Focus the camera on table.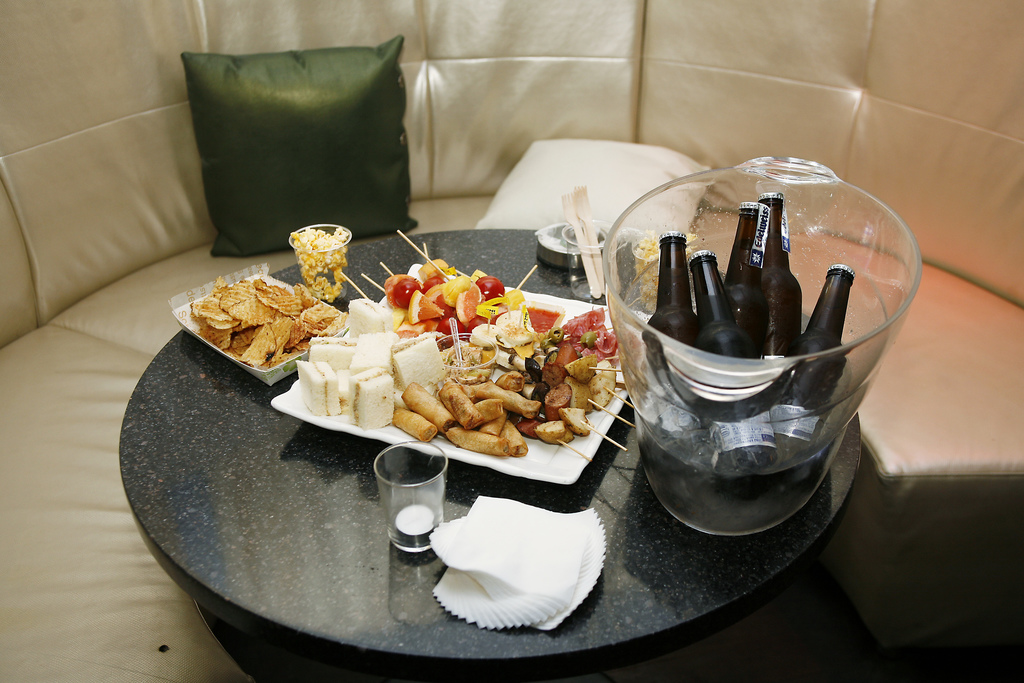
Focus region: [left=58, top=162, right=869, bottom=682].
